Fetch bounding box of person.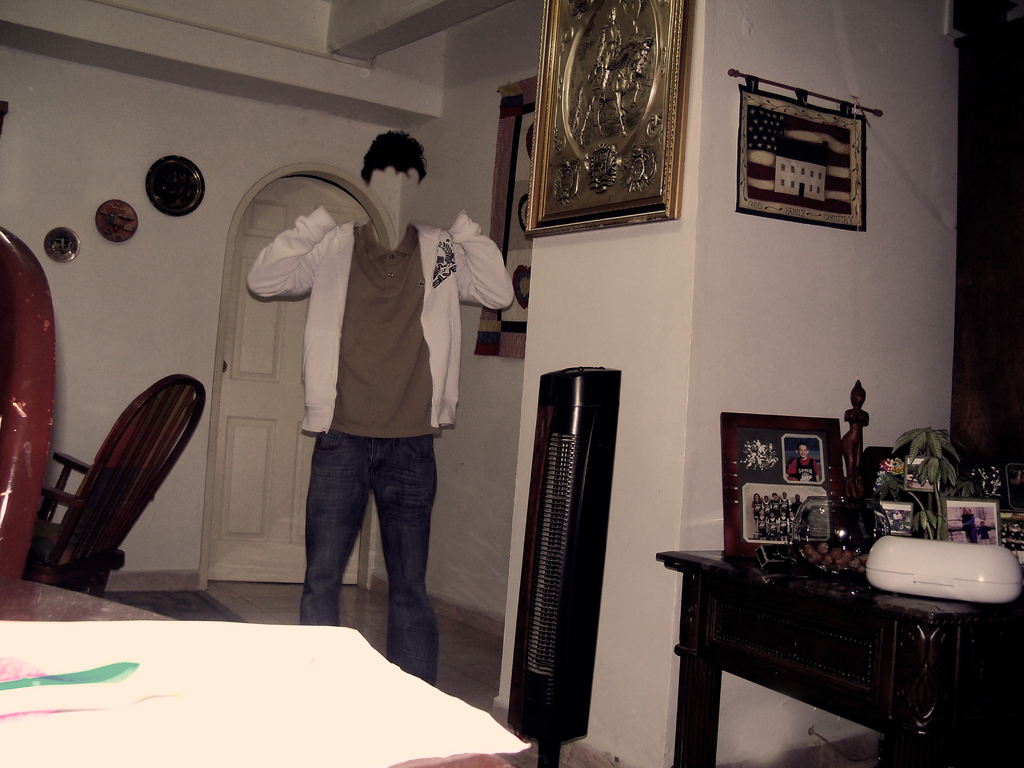
Bbox: x1=785 y1=445 x2=820 y2=482.
